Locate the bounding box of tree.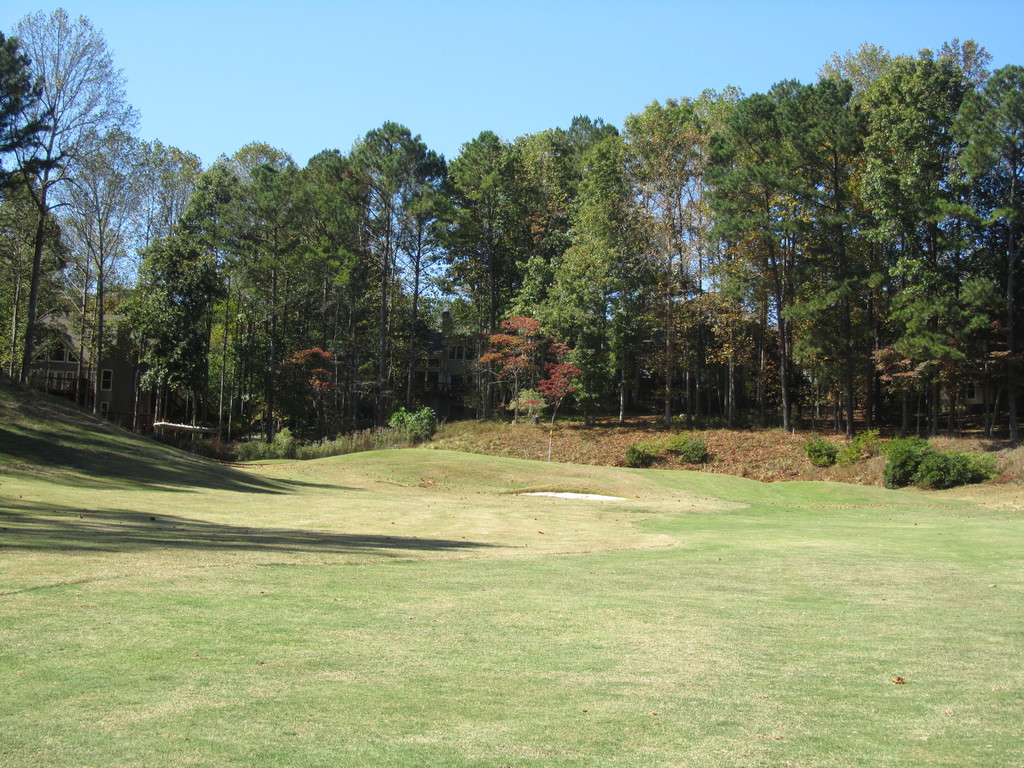
Bounding box: x1=58 y1=124 x2=150 y2=426.
